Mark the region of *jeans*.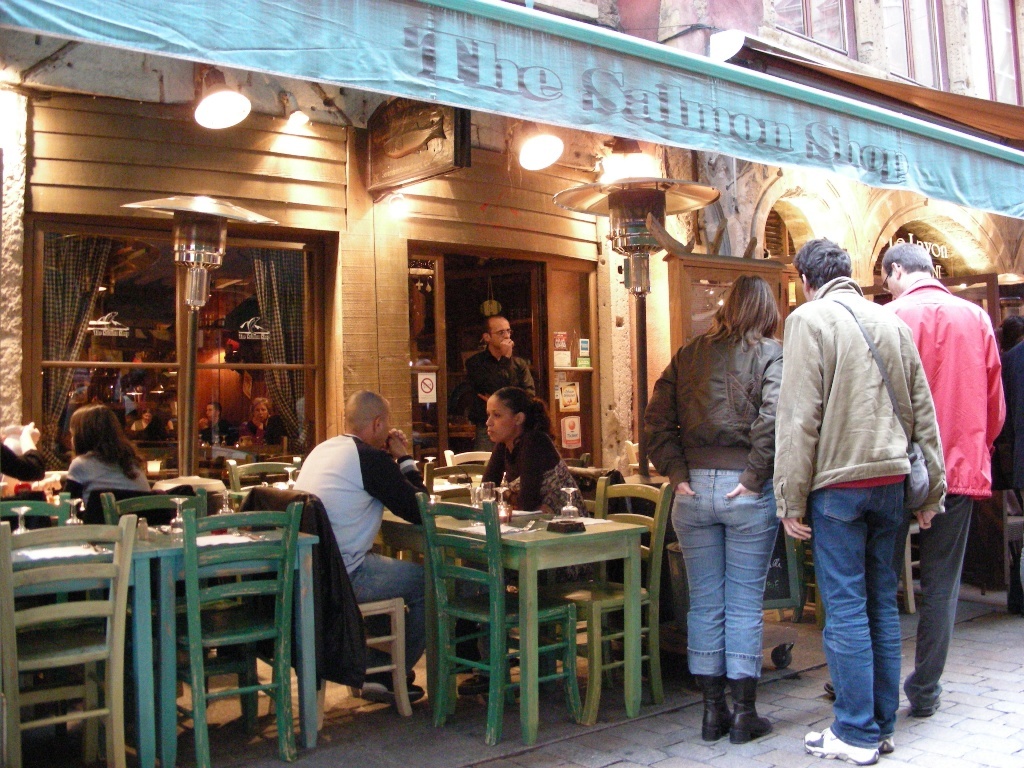
Region: 474/427/496/452.
